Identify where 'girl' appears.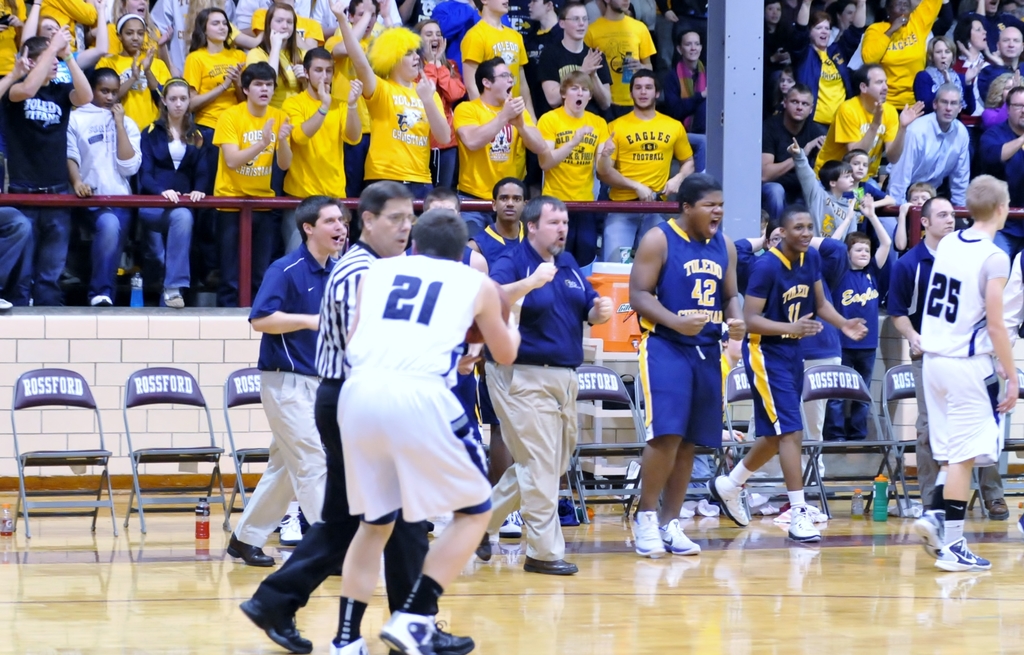
Appears at rect(412, 18, 467, 186).
